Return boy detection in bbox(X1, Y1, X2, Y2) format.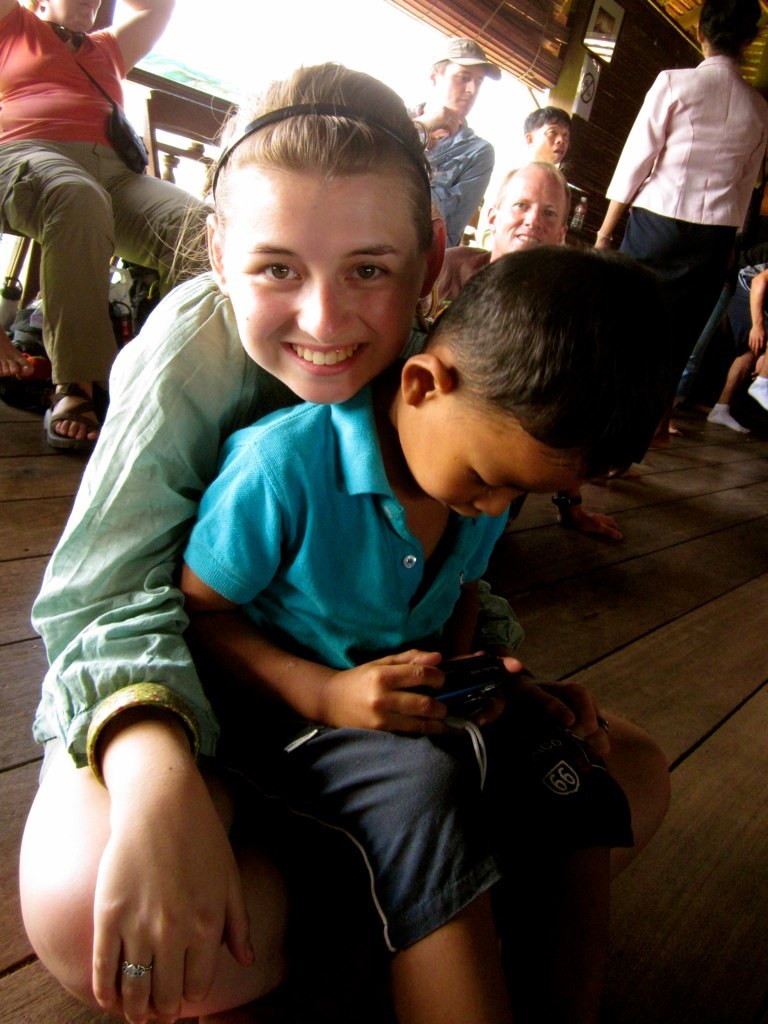
bbox(516, 105, 567, 167).
